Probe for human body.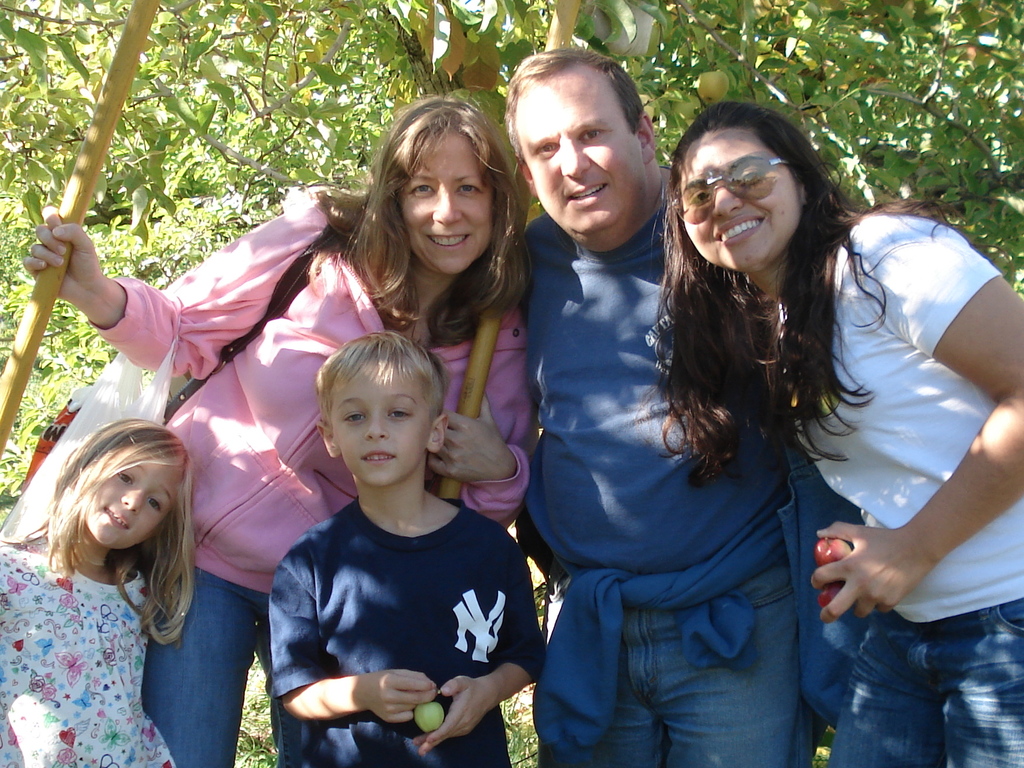
Probe result: box(28, 188, 532, 767).
